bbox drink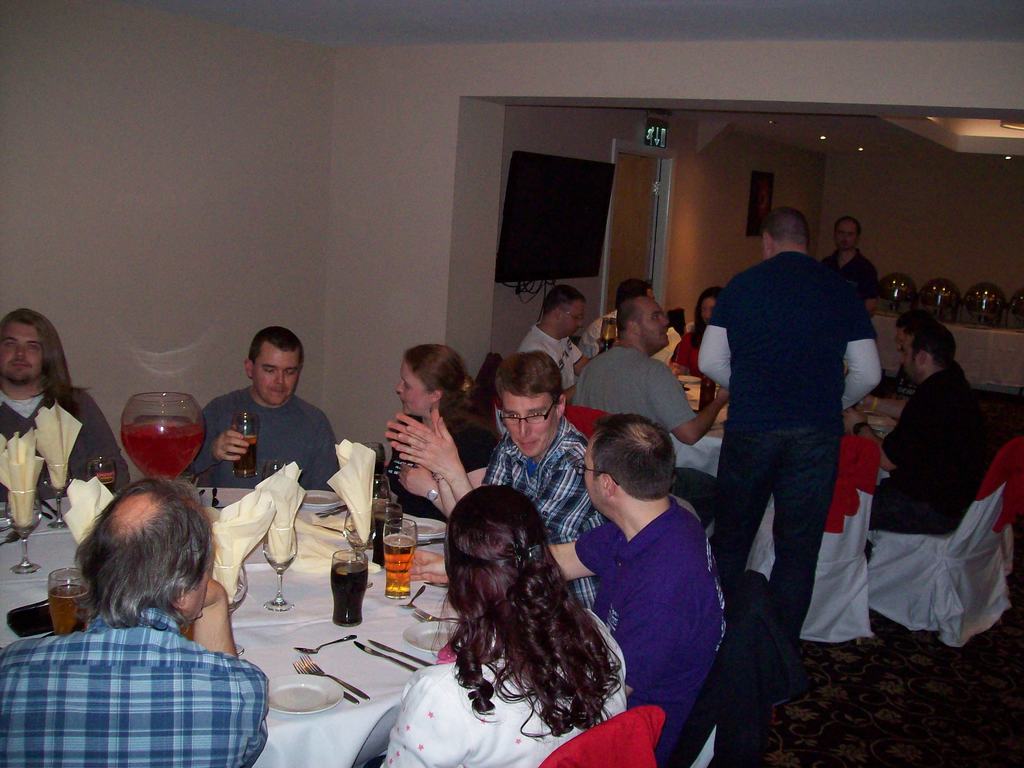
<region>331, 560, 365, 622</region>
